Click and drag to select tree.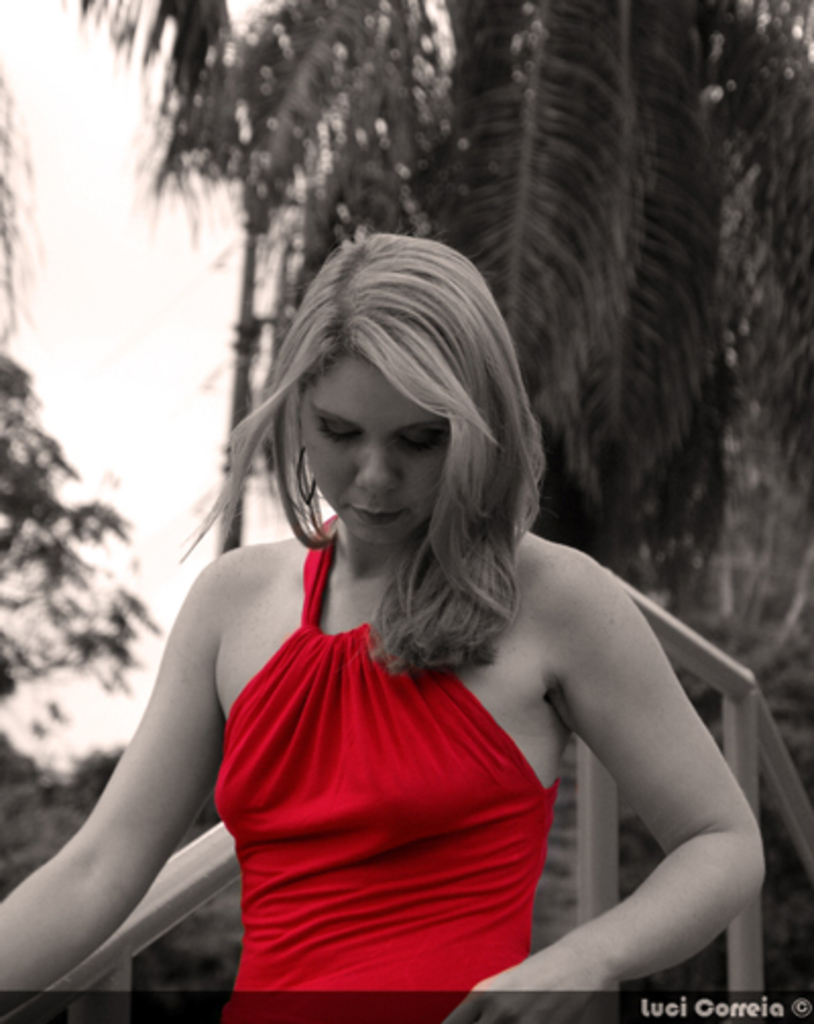
Selection: pyautogui.locateOnScreen(65, 0, 340, 562).
